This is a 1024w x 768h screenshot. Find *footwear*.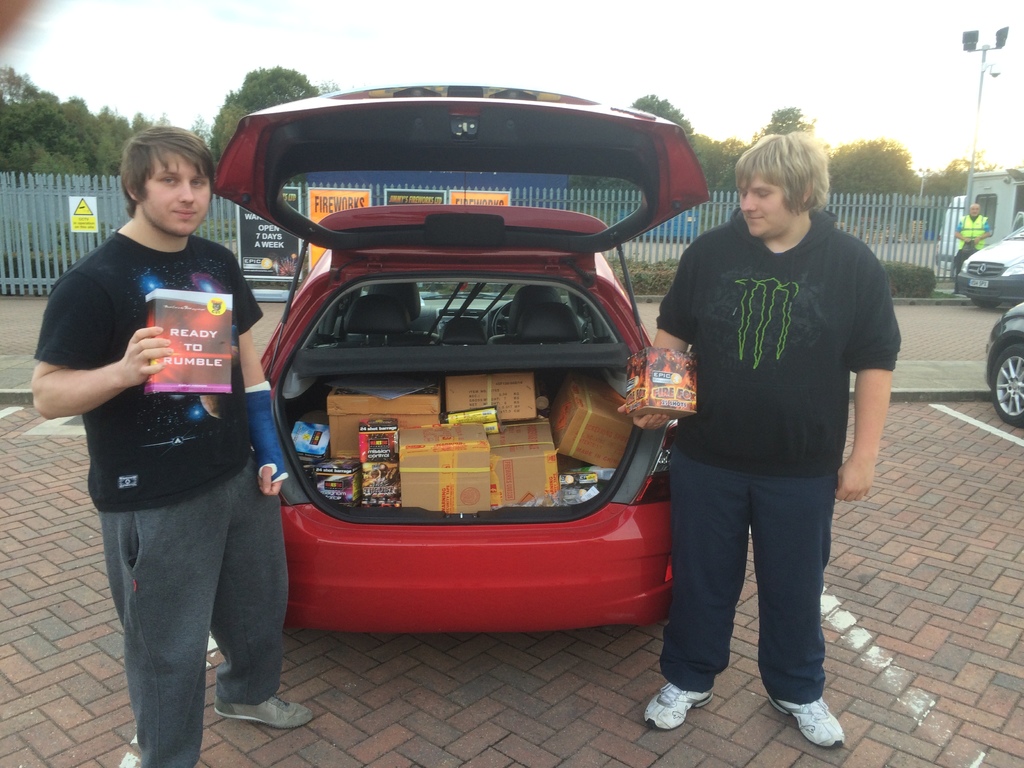
Bounding box: BBox(774, 698, 847, 746).
